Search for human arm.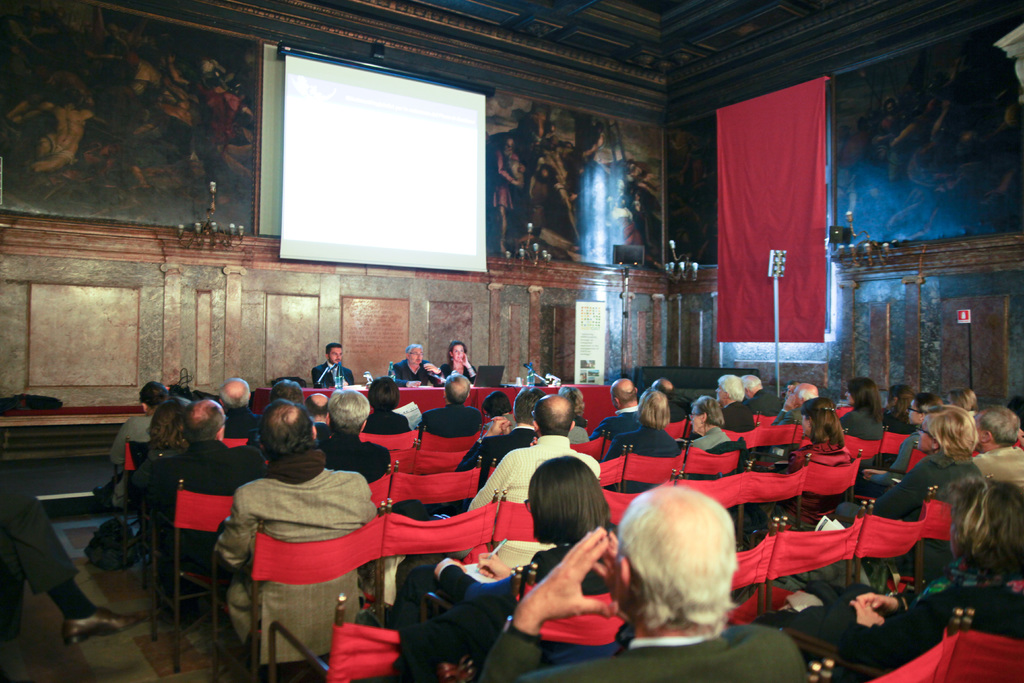
Found at bbox(474, 547, 516, 582).
